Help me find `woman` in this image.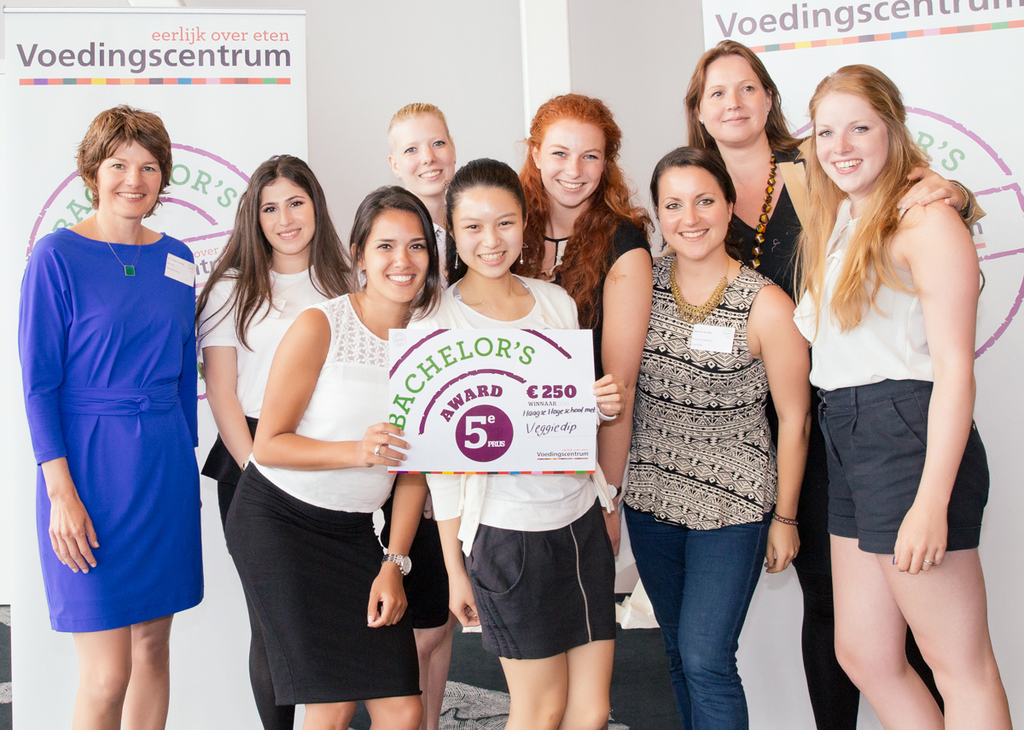
Found it: select_region(620, 147, 821, 729).
